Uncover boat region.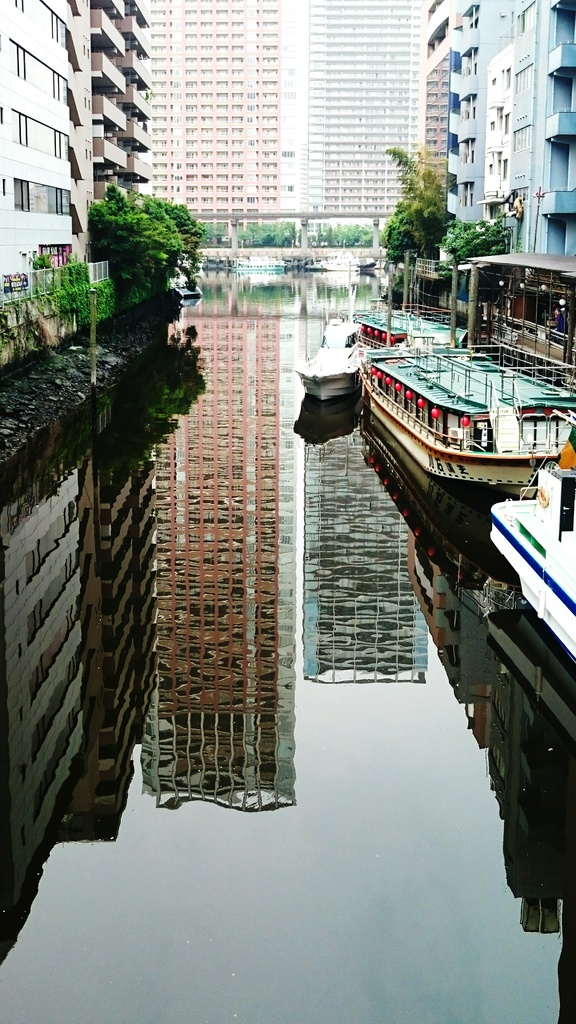
Uncovered: {"x1": 305, "y1": 241, "x2": 374, "y2": 274}.
